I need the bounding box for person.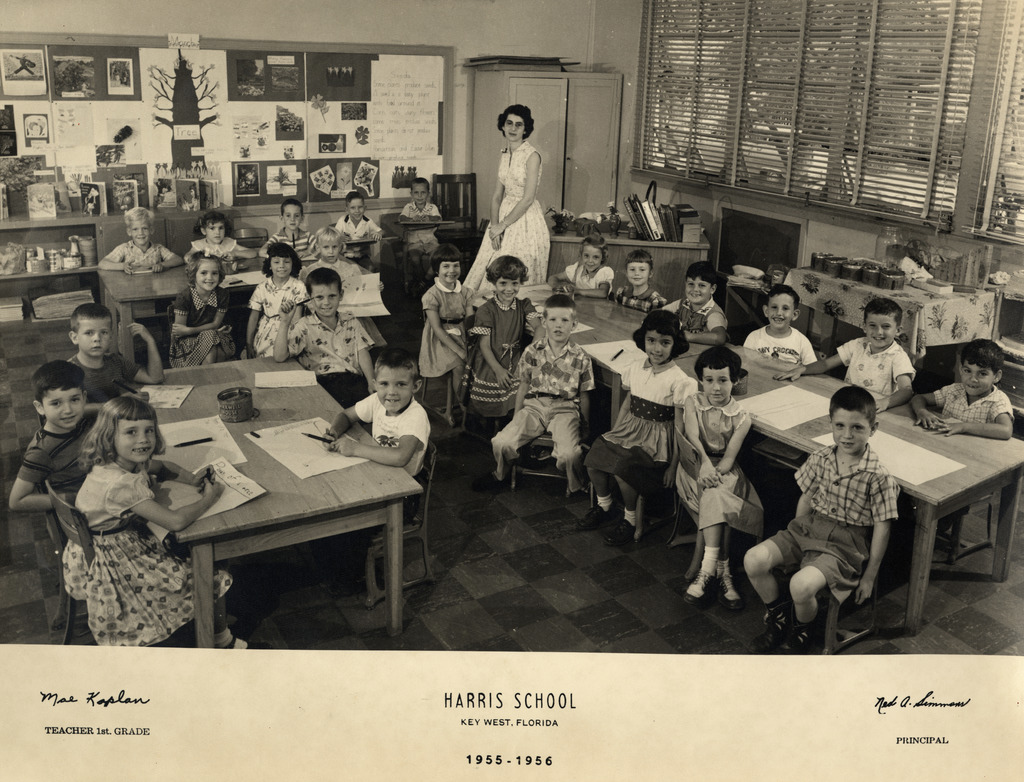
Here it is: <bbox>394, 181, 444, 289</bbox>.
